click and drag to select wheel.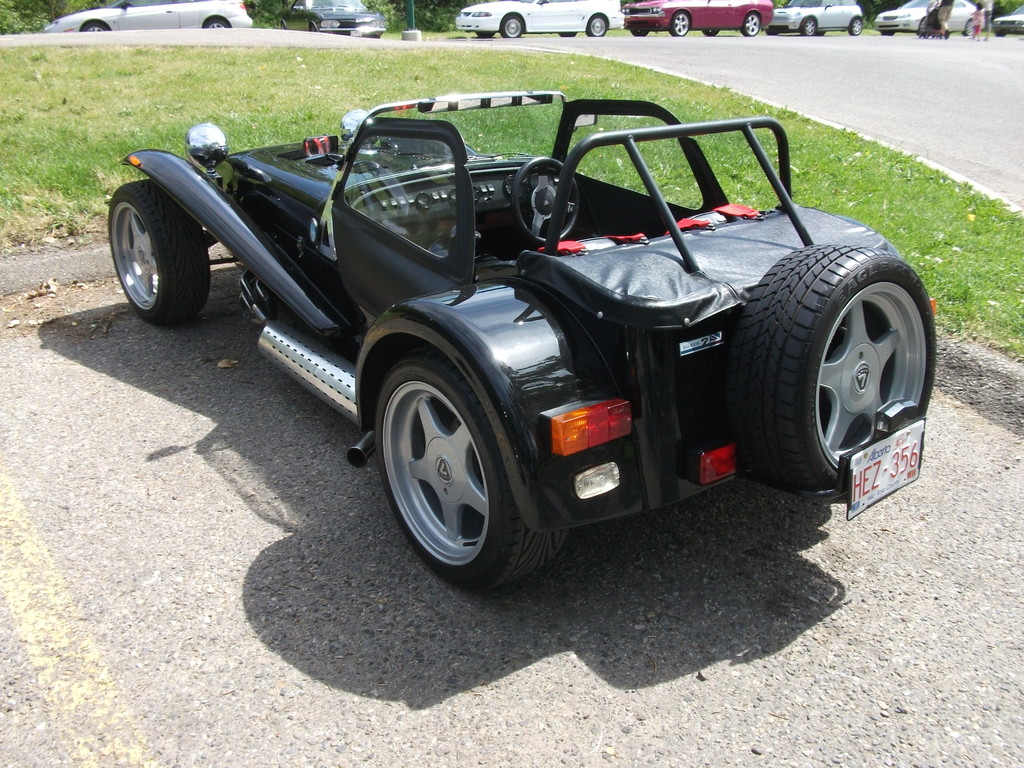
Selection: <region>372, 334, 527, 588</region>.
